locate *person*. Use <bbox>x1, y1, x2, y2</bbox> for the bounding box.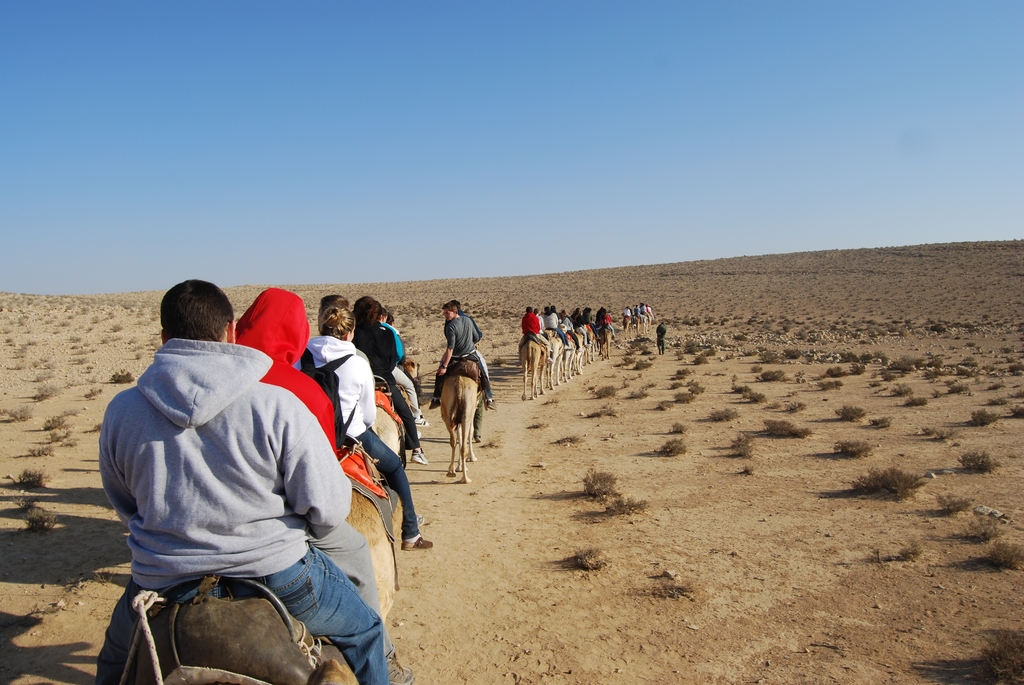
<bbox>541, 301, 566, 347</bbox>.
